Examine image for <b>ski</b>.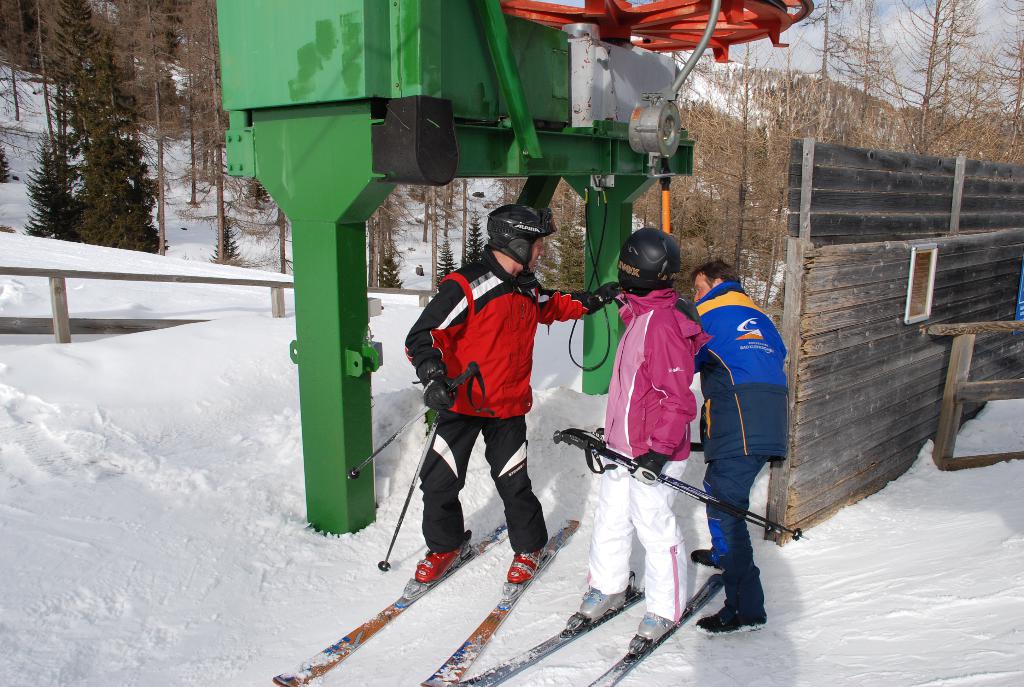
Examination result: BBox(253, 510, 519, 686).
